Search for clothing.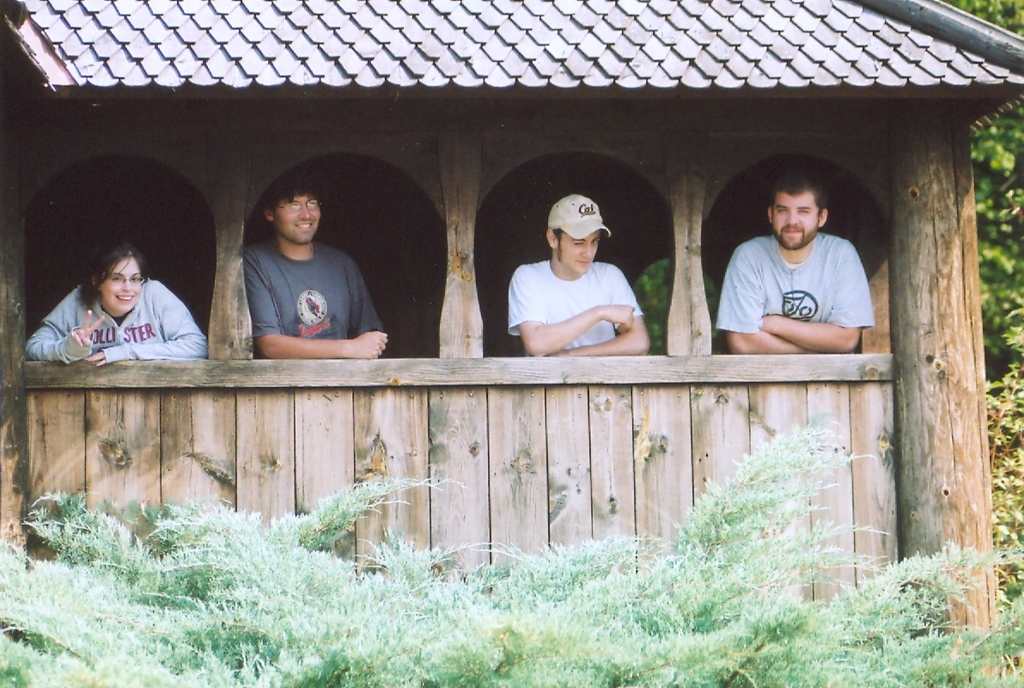
Found at region(242, 237, 395, 341).
